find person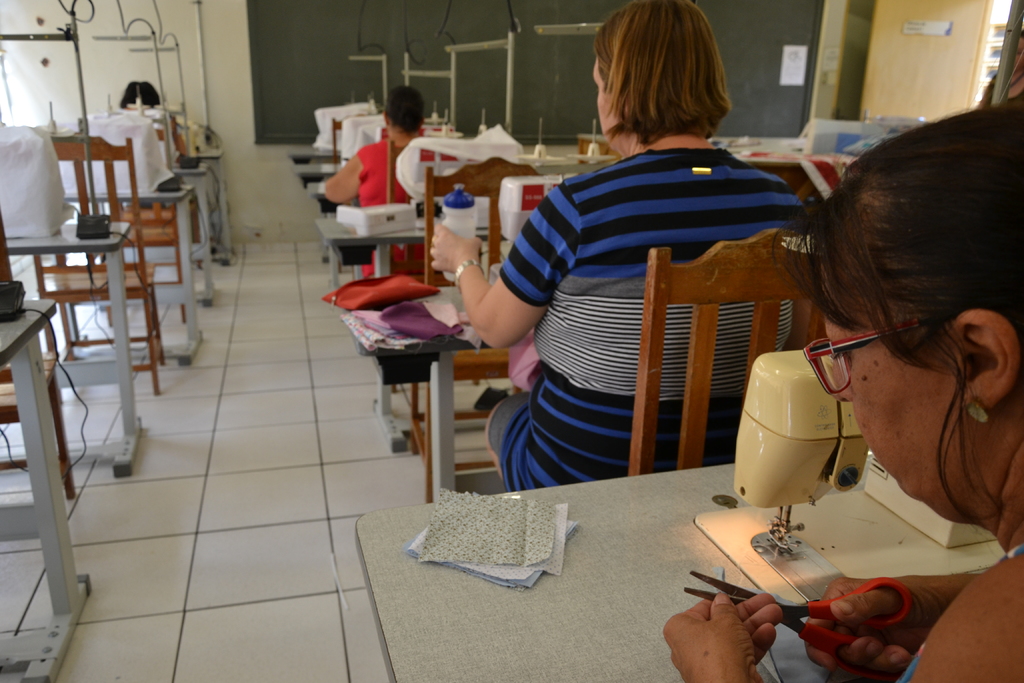
bbox=[668, 88, 1023, 682]
